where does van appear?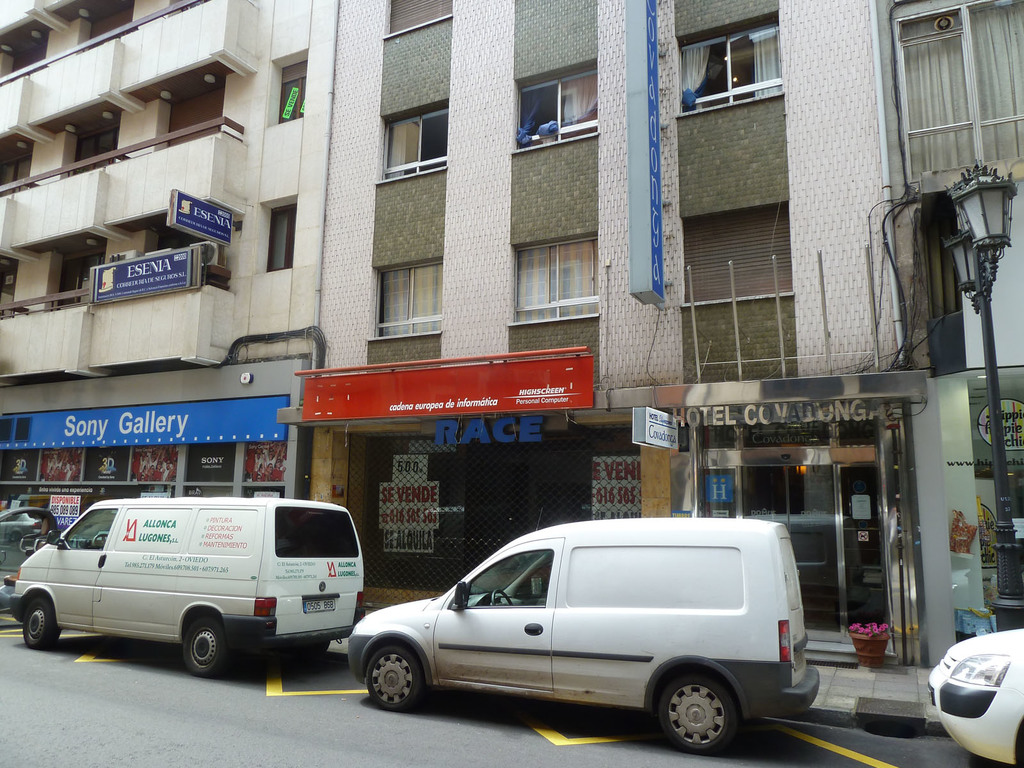
Appears at [6, 495, 366, 677].
